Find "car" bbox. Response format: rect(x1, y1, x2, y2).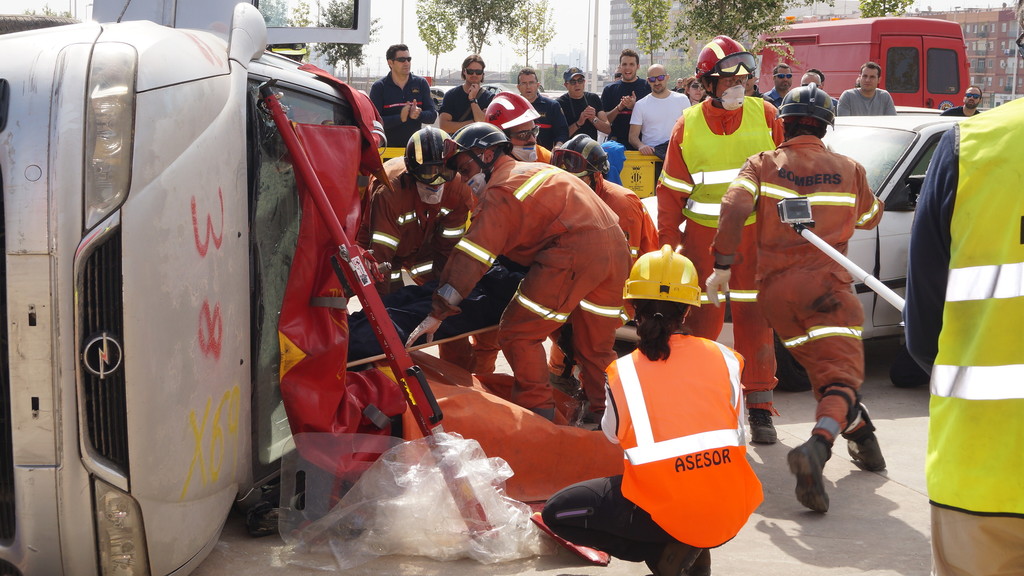
rect(638, 117, 979, 393).
